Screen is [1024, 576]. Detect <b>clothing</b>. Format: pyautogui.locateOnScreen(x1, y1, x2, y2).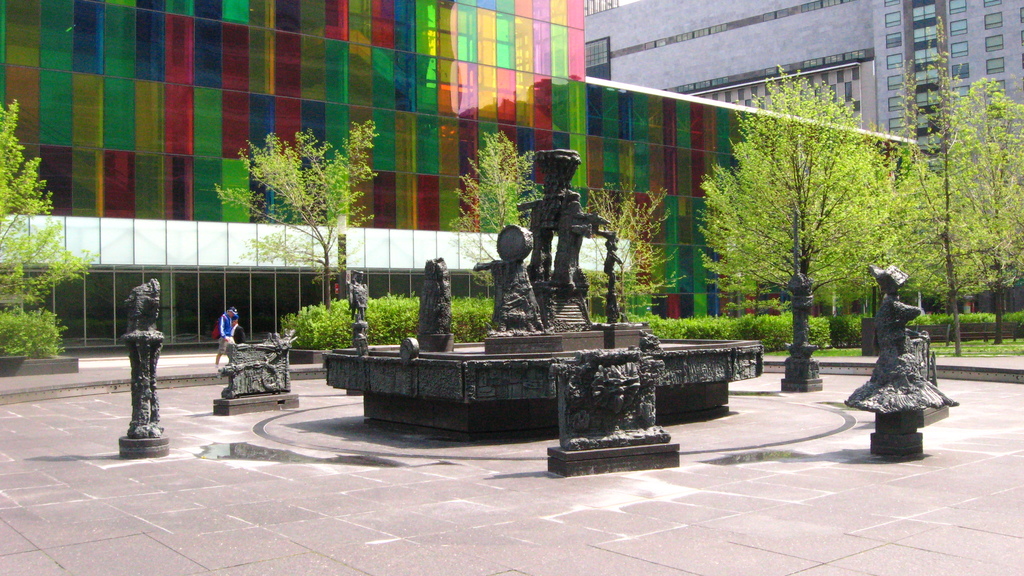
pyautogui.locateOnScreen(218, 312, 235, 353).
